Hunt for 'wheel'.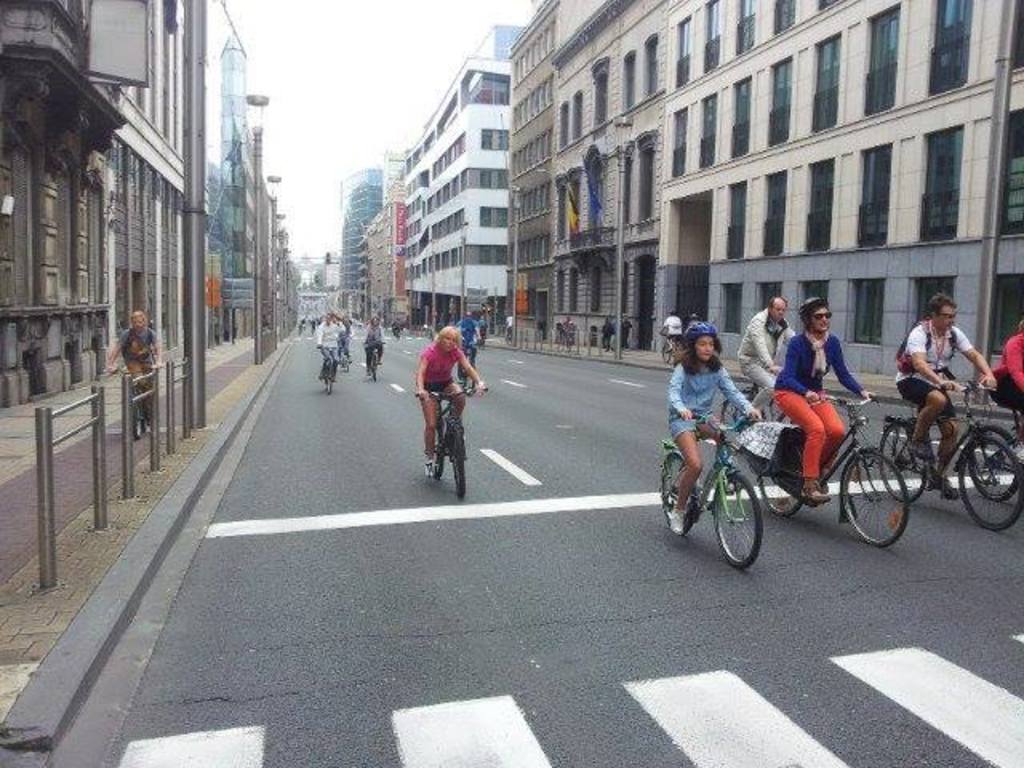
Hunted down at 123/389/155/443.
